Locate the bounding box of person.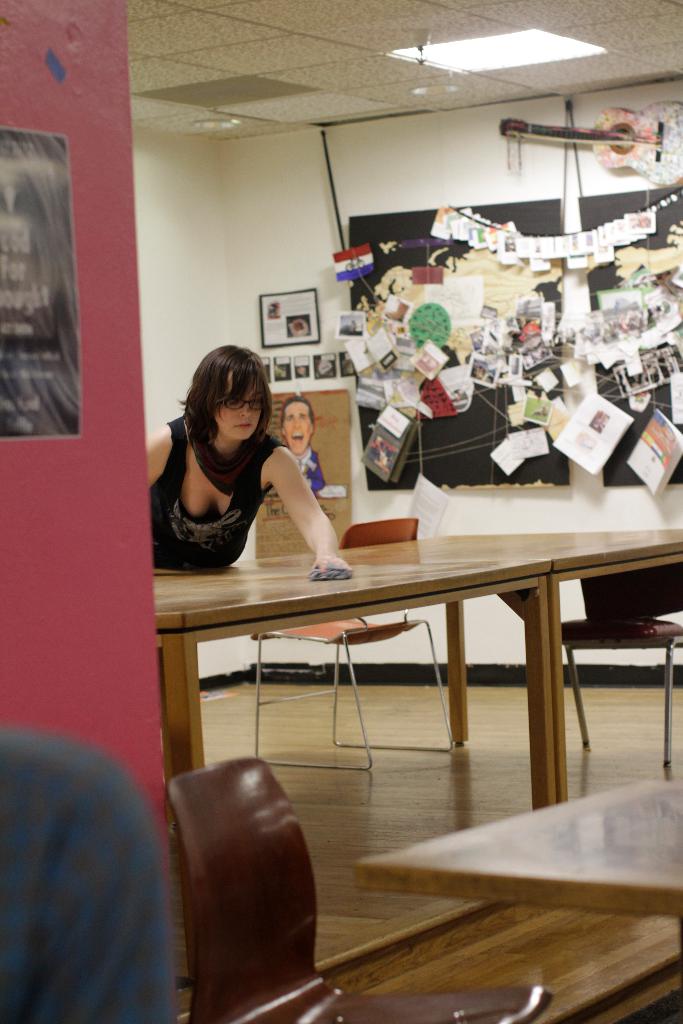
Bounding box: bbox(139, 339, 351, 584).
